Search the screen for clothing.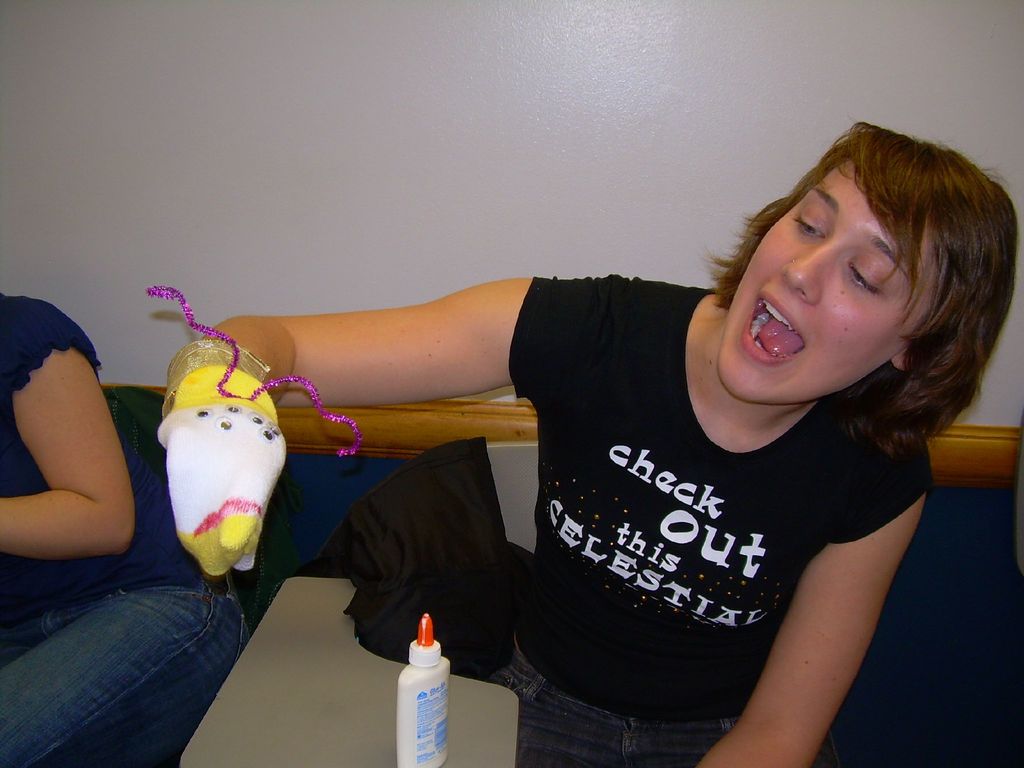
Found at detection(0, 284, 258, 767).
